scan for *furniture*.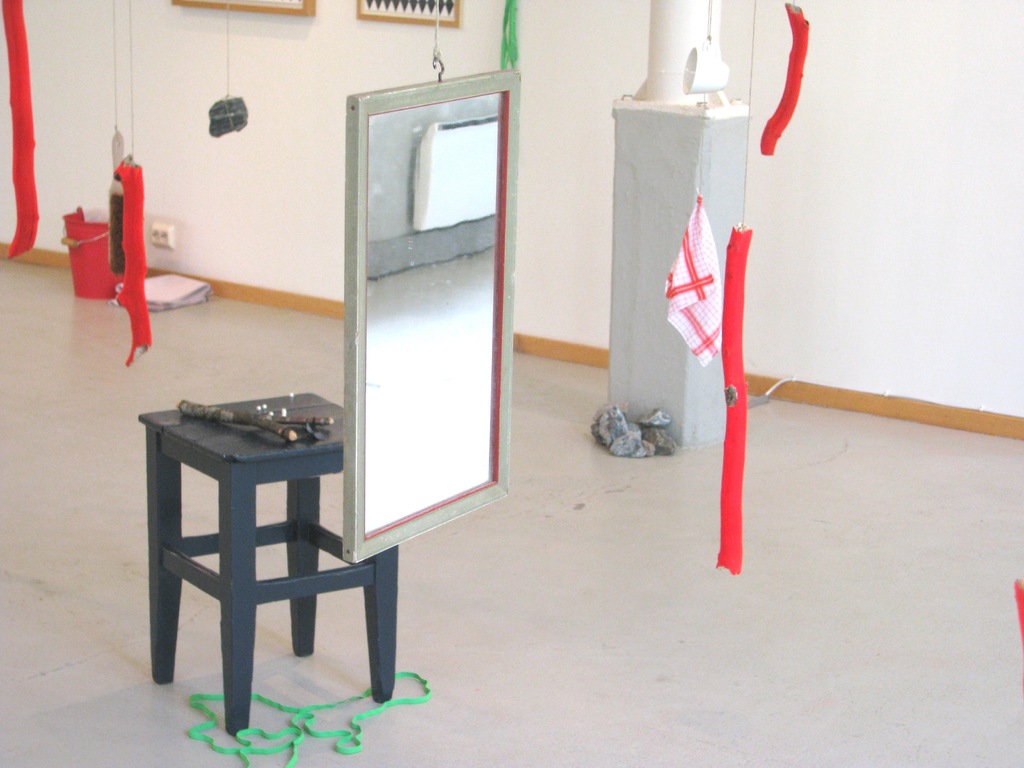
Scan result: l=136, t=392, r=397, b=739.
